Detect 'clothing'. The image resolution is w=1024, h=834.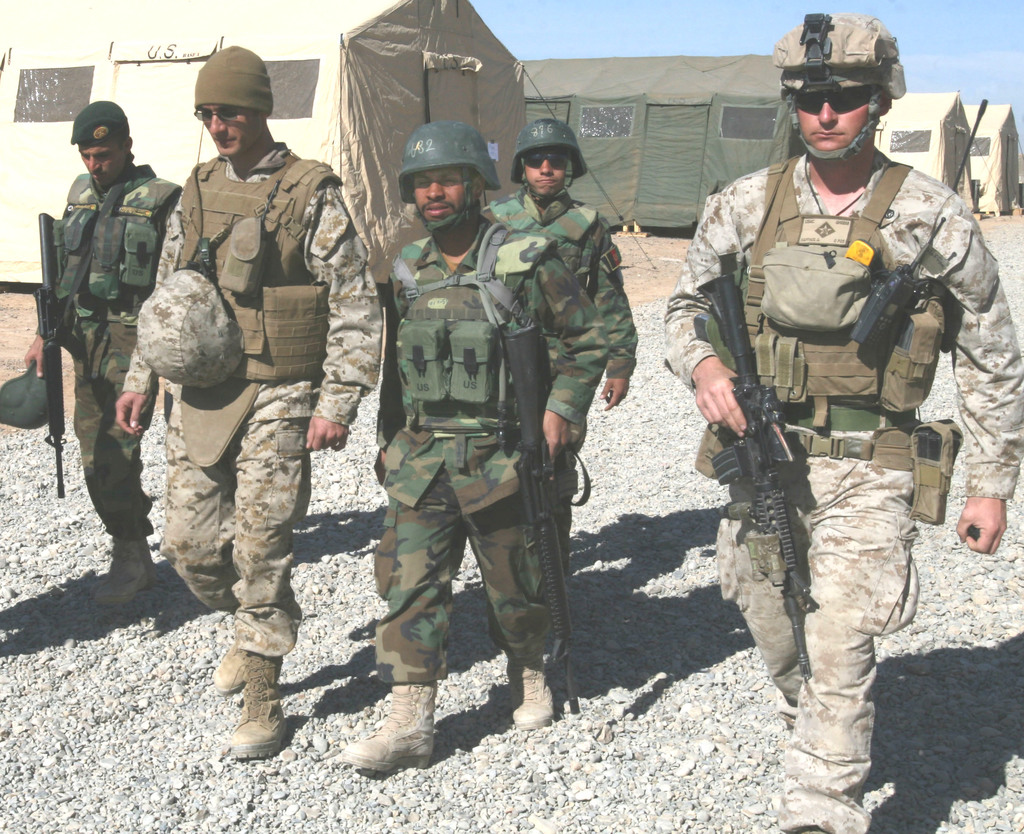
Rect(119, 133, 388, 655).
